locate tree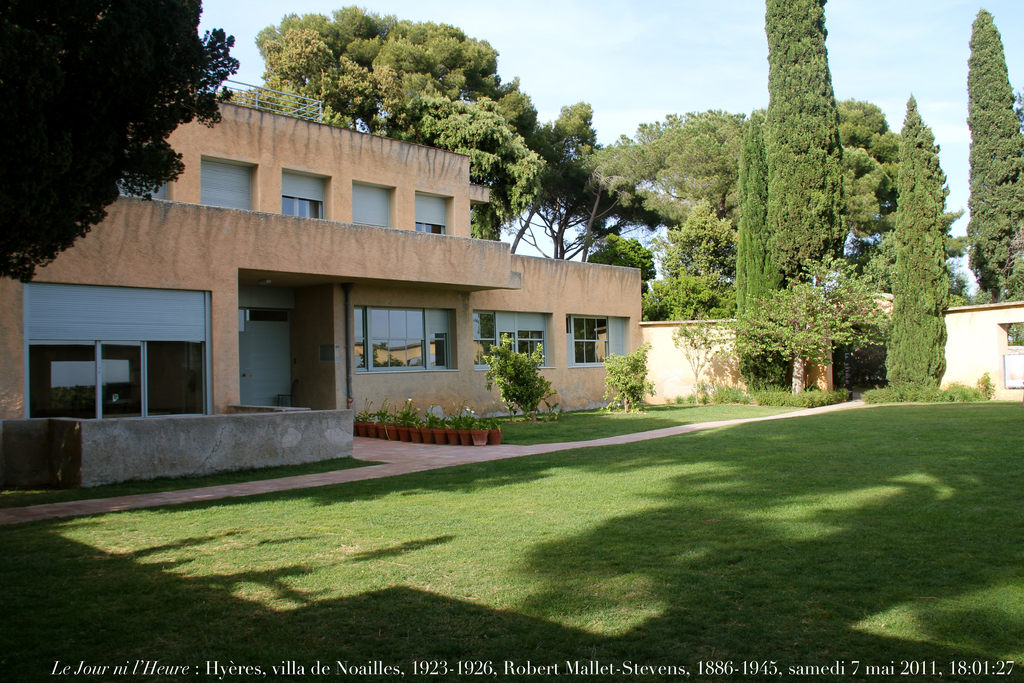
257:3:553:239
